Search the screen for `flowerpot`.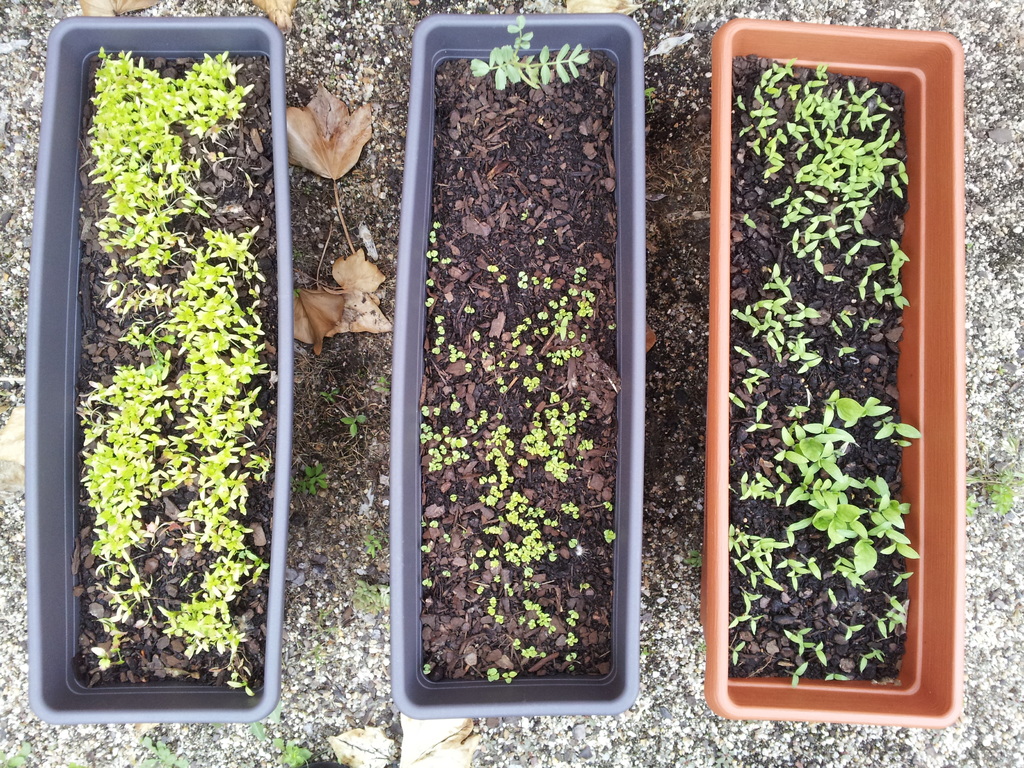
Found at detection(20, 12, 292, 724).
